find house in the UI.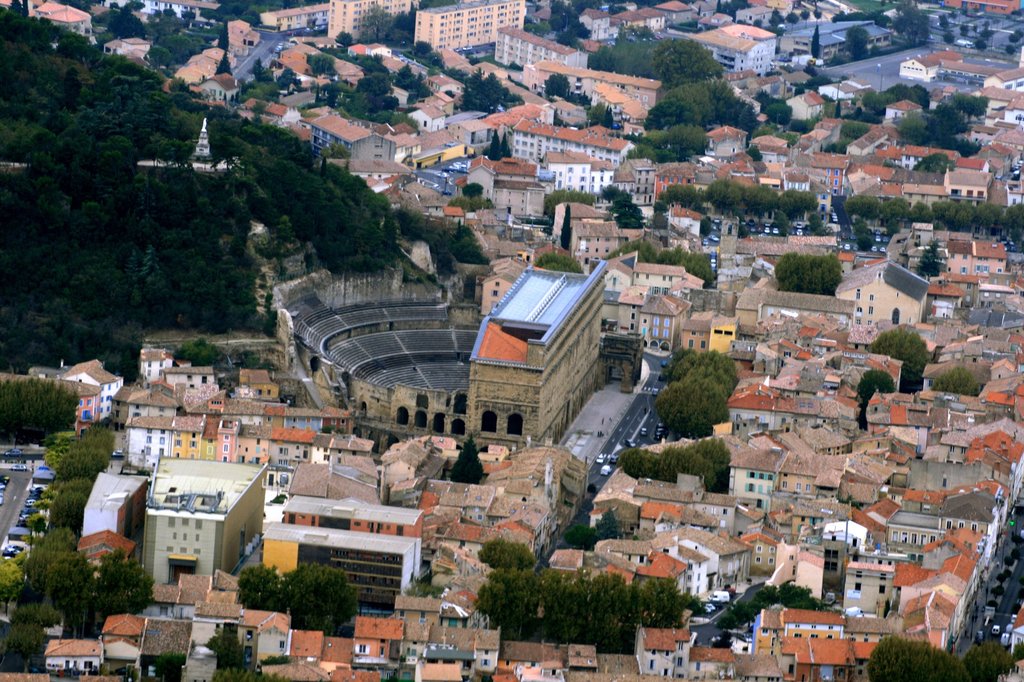
UI element at Rect(568, 227, 620, 264).
